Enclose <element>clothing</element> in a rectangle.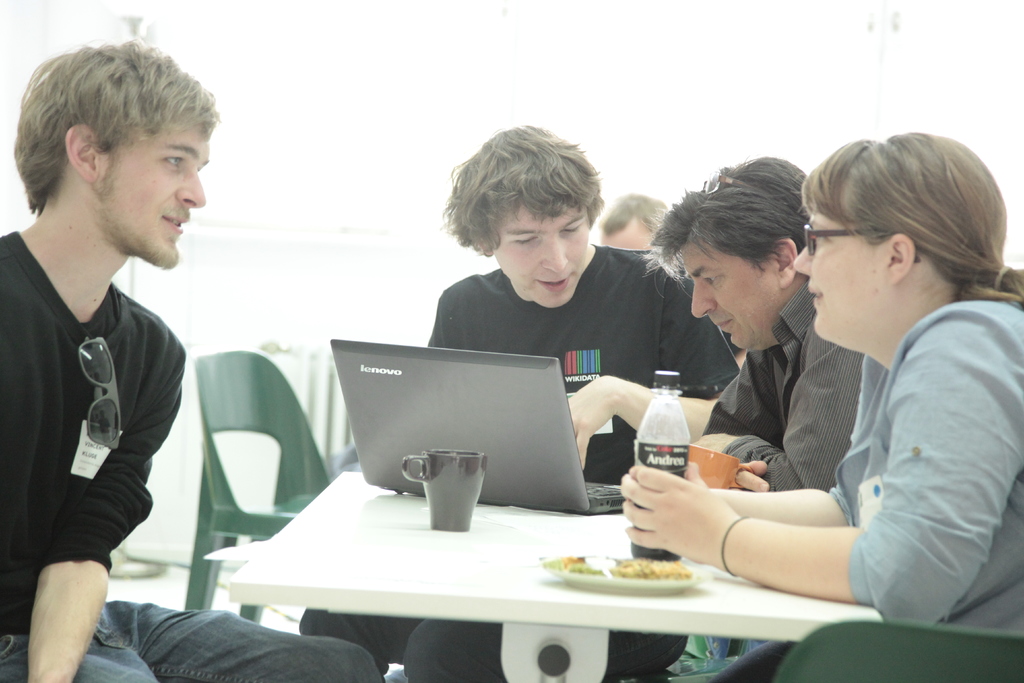
BBox(746, 297, 1023, 682).
